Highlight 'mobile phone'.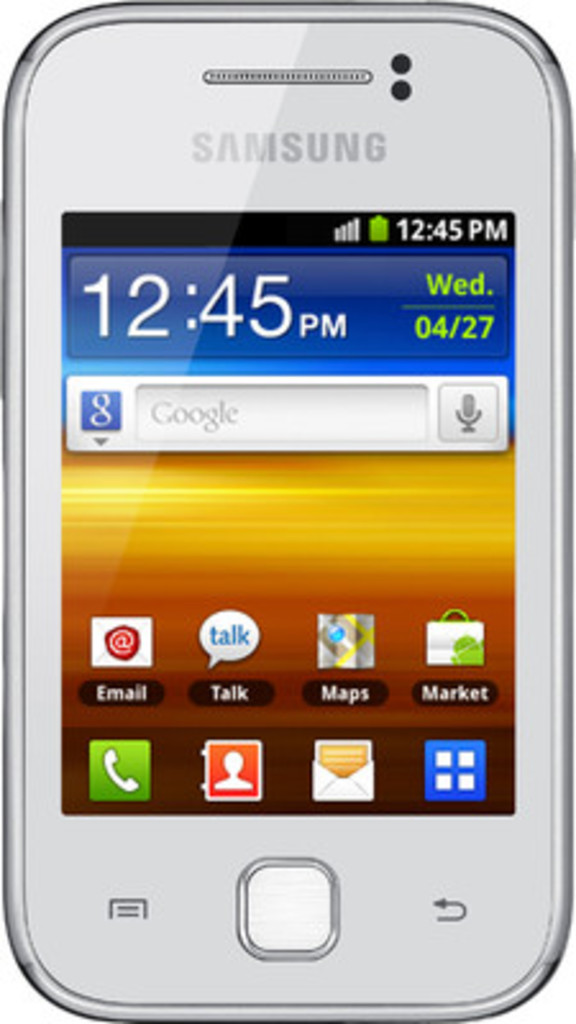
Highlighted region: (left=3, top=3, right=556, bottom=901).
